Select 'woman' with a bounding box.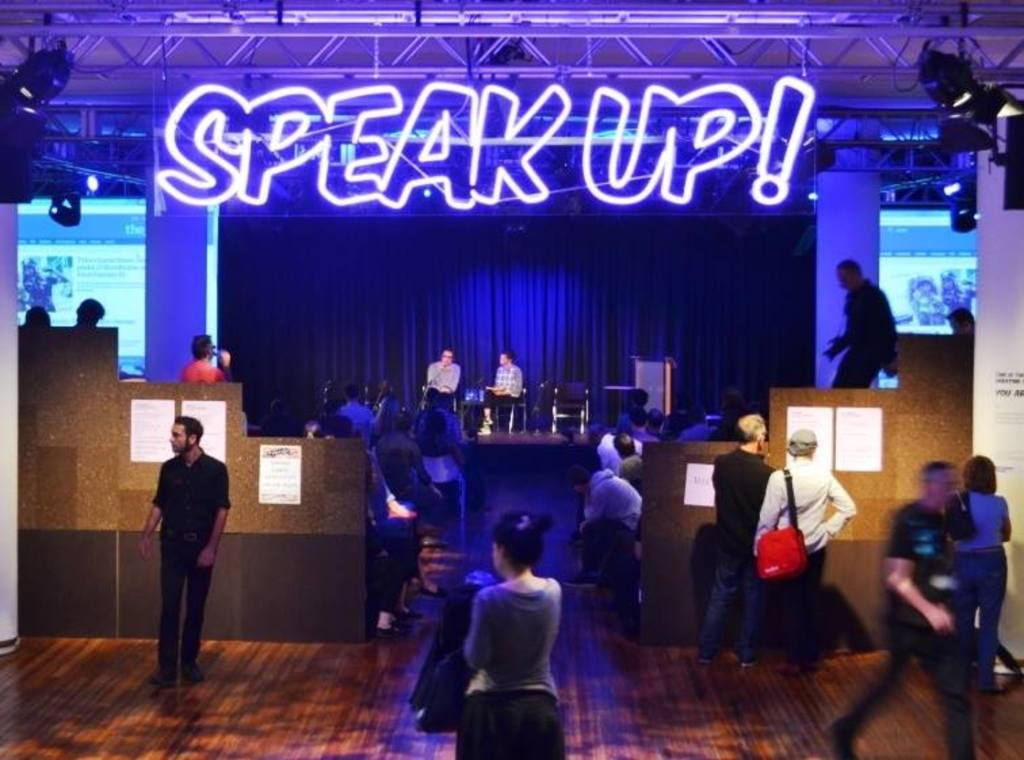
region(955, 455, 1012, 687).
